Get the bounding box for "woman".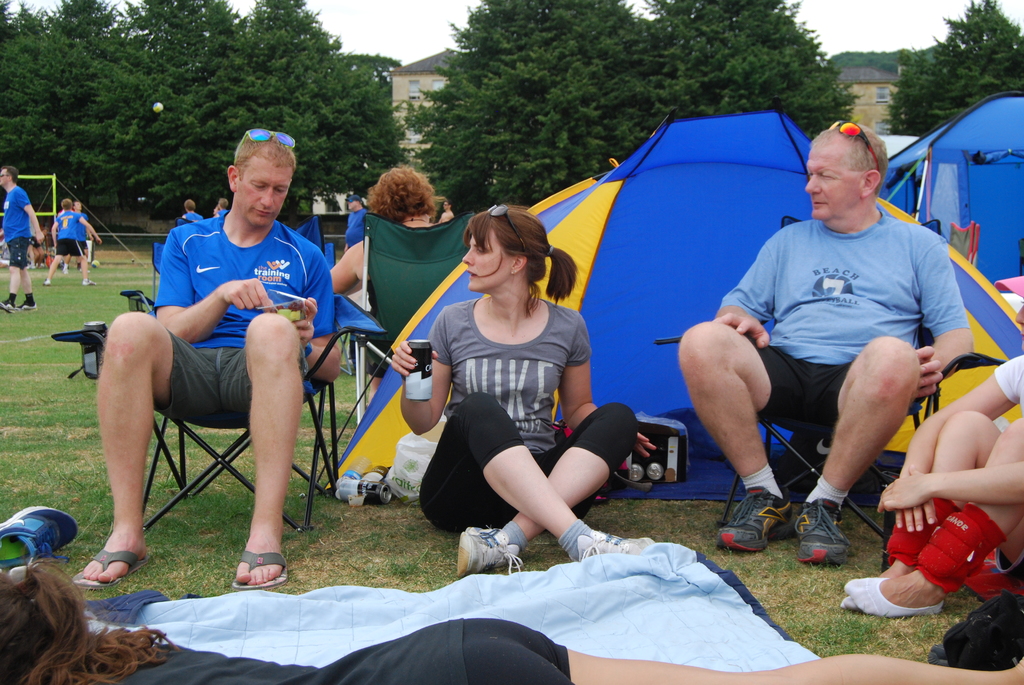
left=411, top=199, right=616, bottom=583.
